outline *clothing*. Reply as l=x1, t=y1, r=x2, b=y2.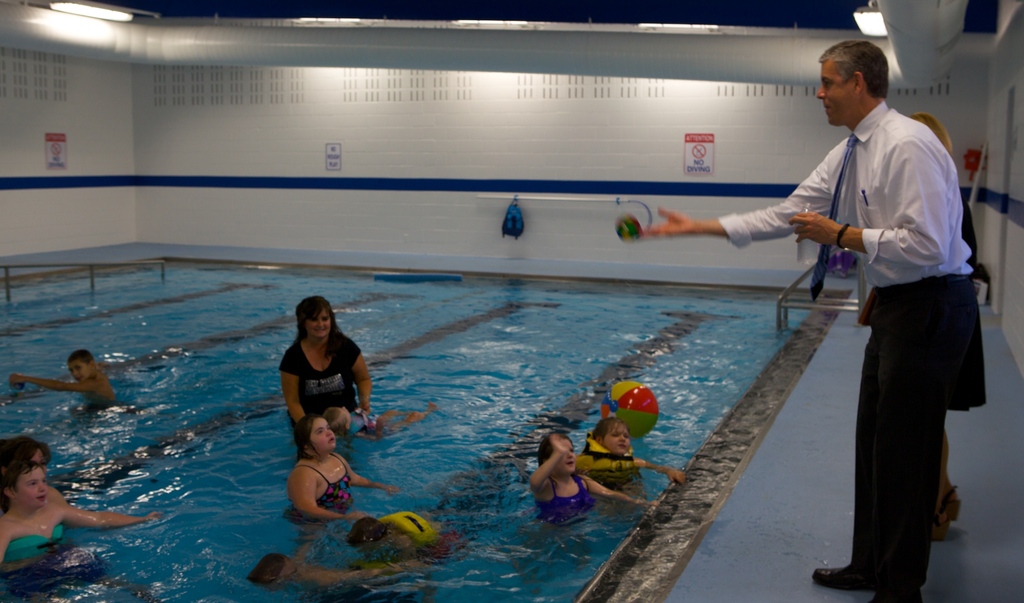
l=539, t=479, r=591, b=519.
